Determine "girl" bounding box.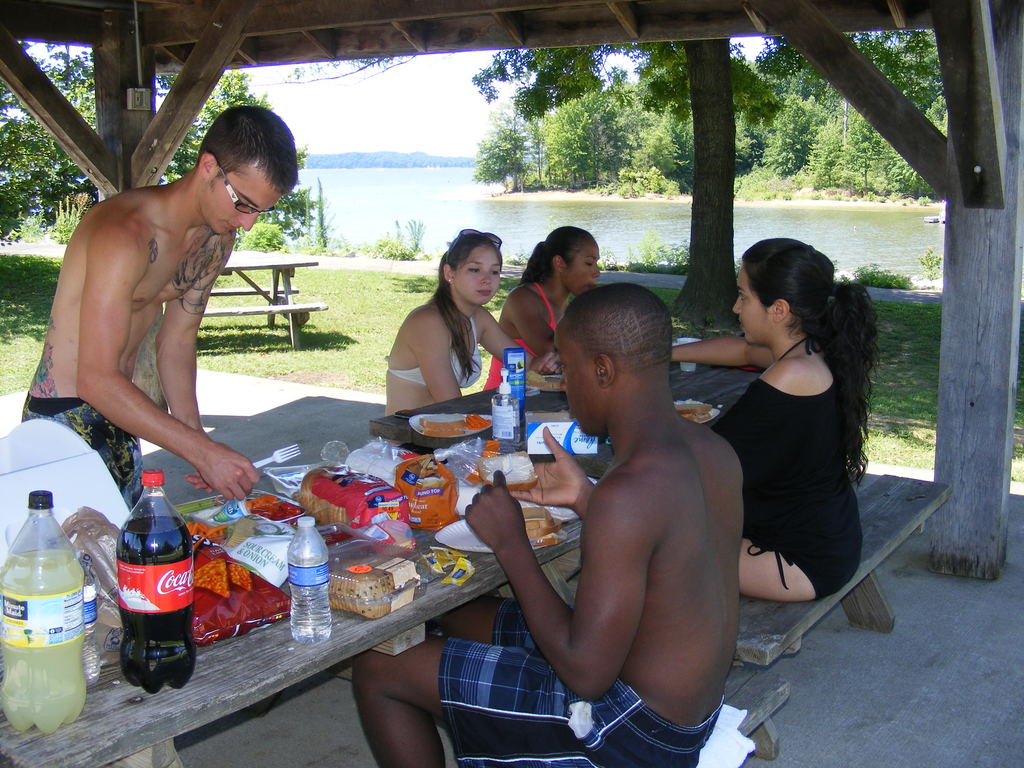
Determined: rect(487, 227, 604, 389).
